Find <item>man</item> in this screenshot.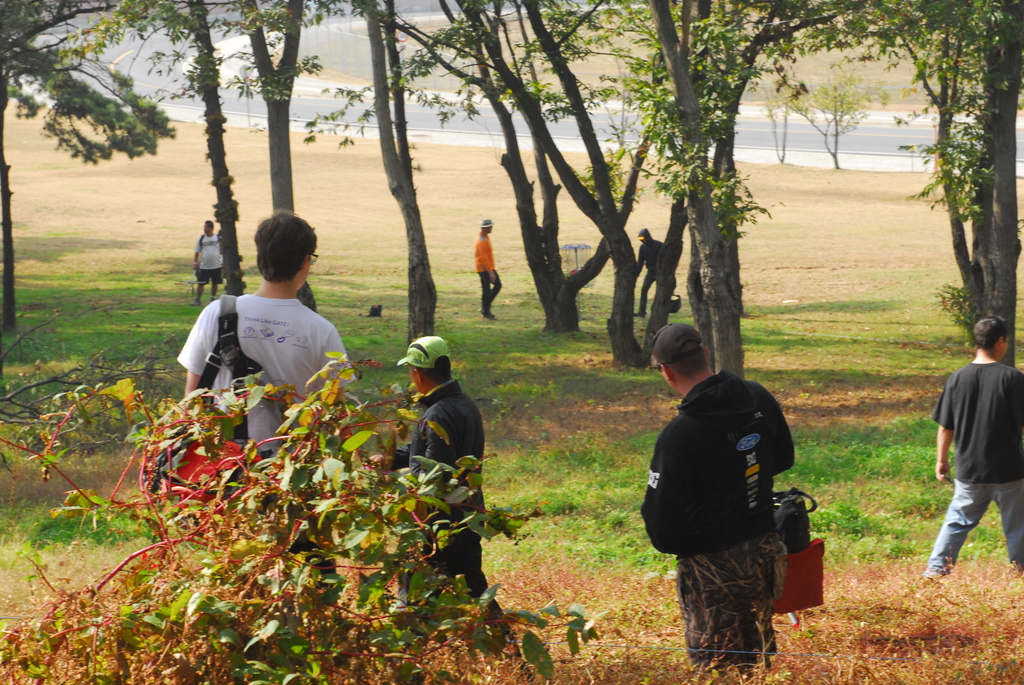
The bounding box for <item>man</item> is [170,203,352,453].
